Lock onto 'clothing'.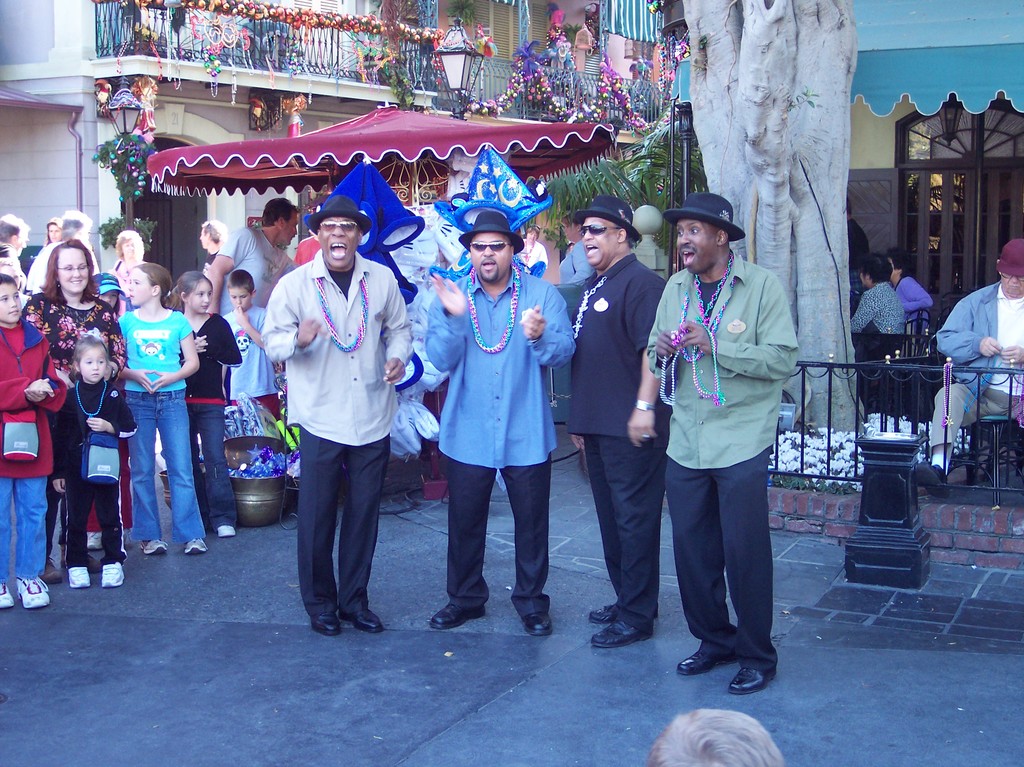
Locked: locate(849, 325, 900, 362).
